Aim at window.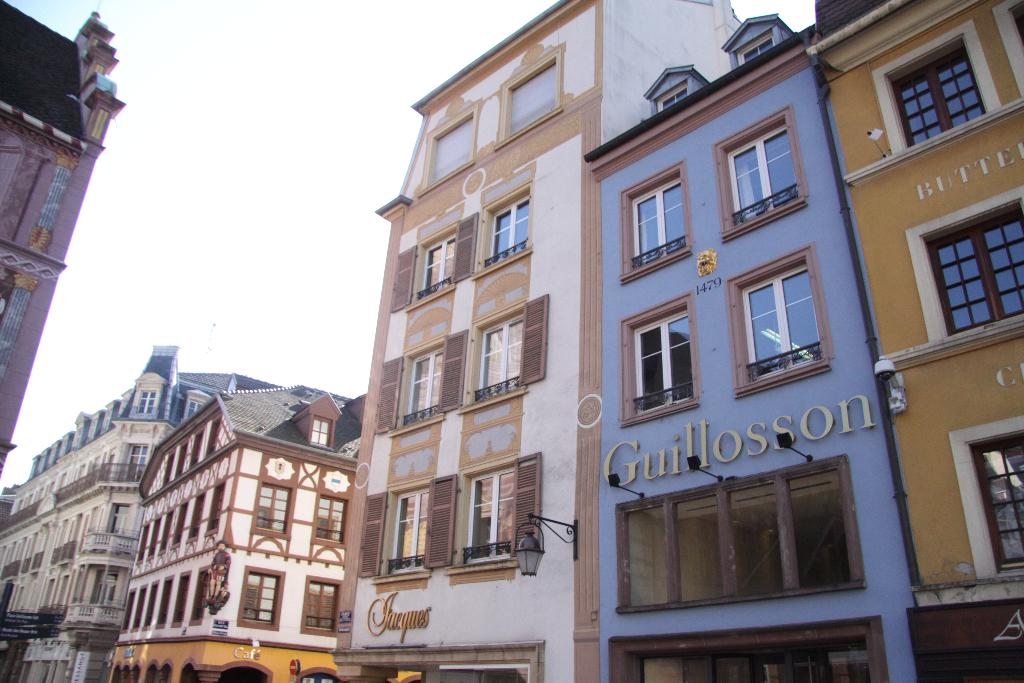
Aimed at region(714, 106, 806, 245).
